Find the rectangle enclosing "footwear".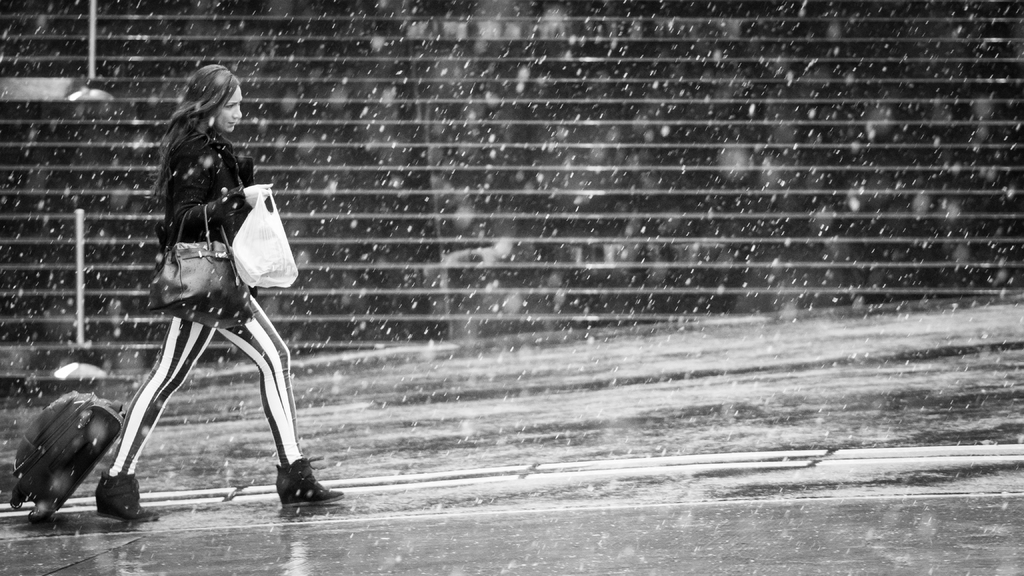
select_region(276, 453, 349, 511).
